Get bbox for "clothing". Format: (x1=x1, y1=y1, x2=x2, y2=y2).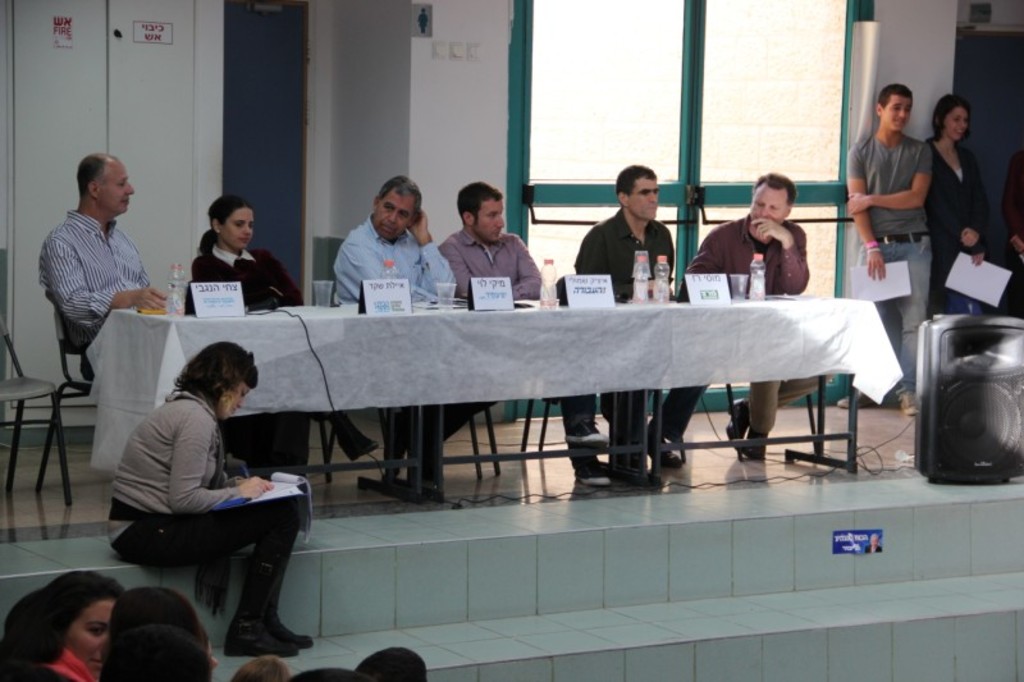
(x1=572, y1=207, x2=709, y2=435).
